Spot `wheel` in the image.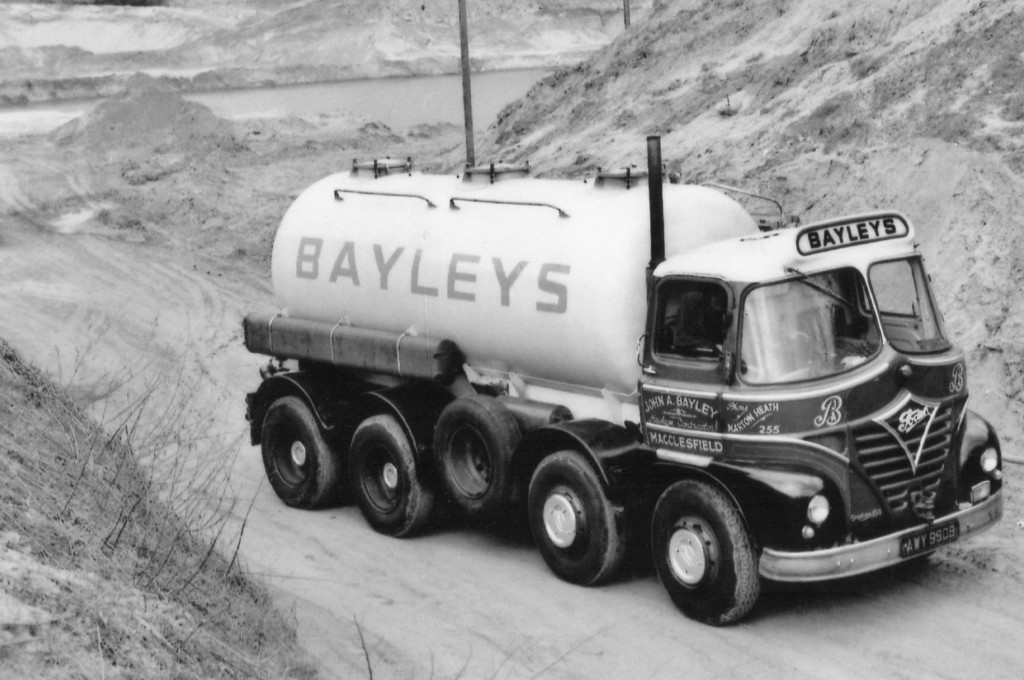
`wheel` found at [537, 448, 644, 600].
